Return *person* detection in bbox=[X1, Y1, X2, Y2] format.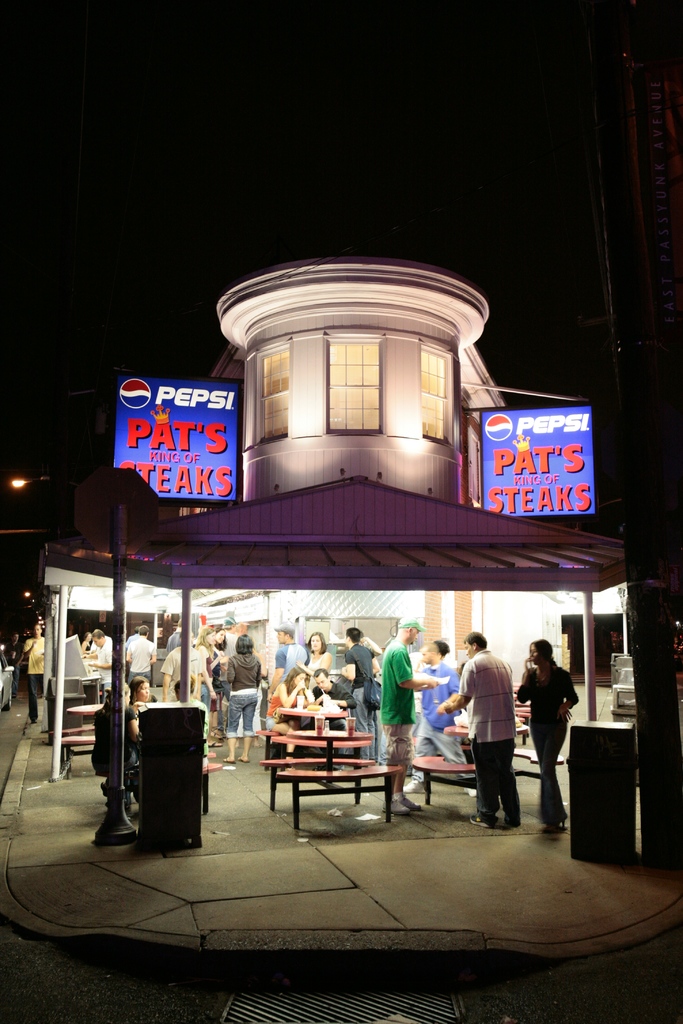
bbox=[356, 631, 384, 684].
